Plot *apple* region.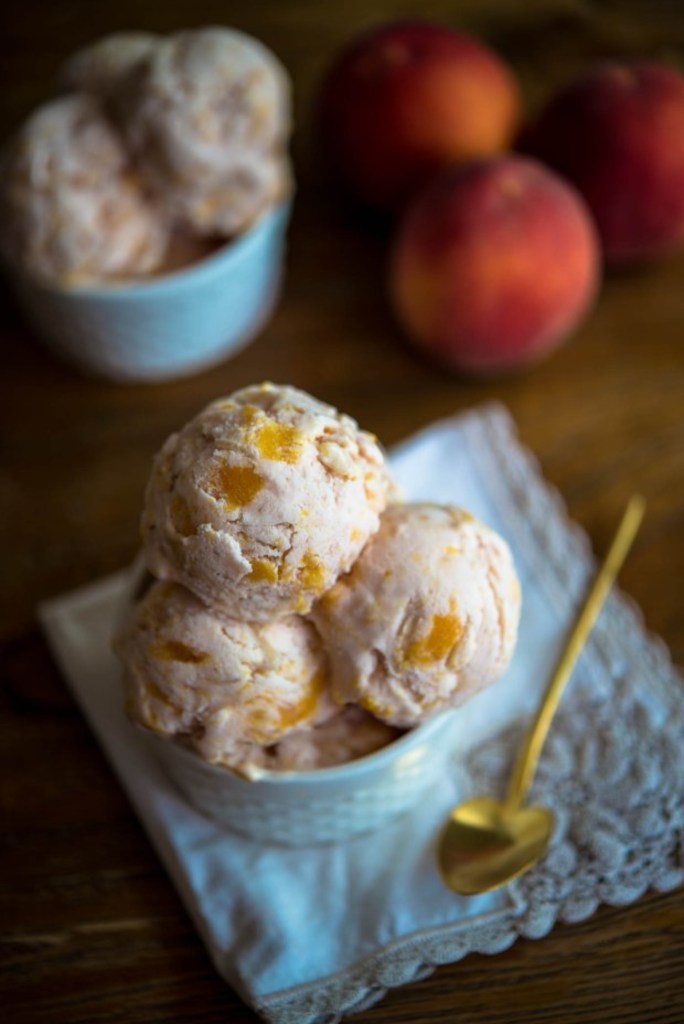
Plotted at [left=394, top=149, right=601, bottom=373].
